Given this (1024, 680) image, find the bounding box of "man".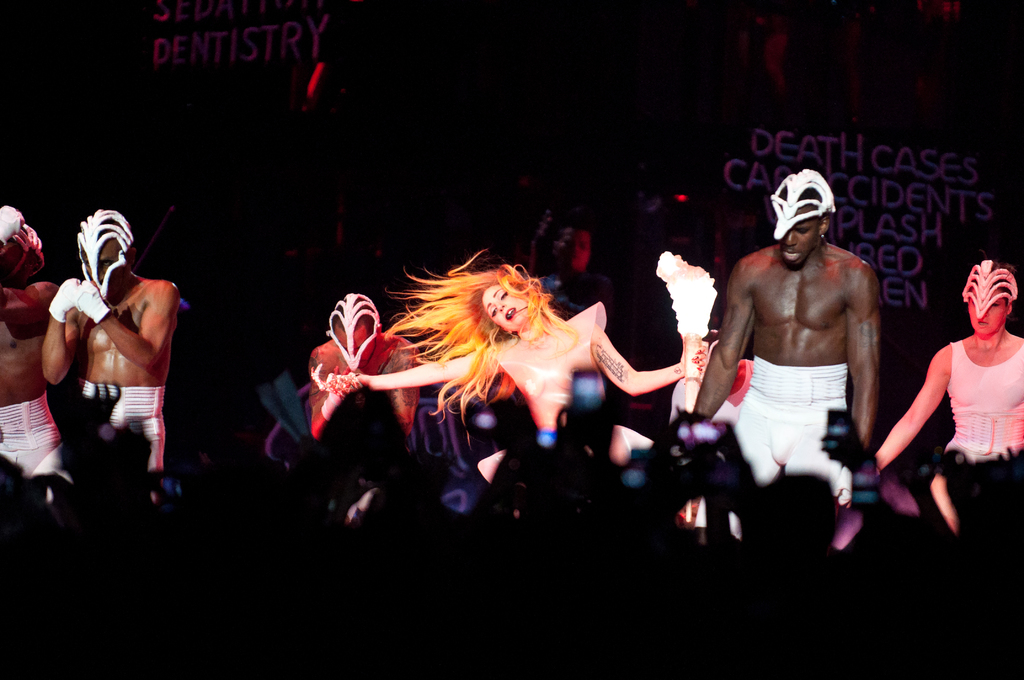
bbox=[300, 279, 428, 442].
